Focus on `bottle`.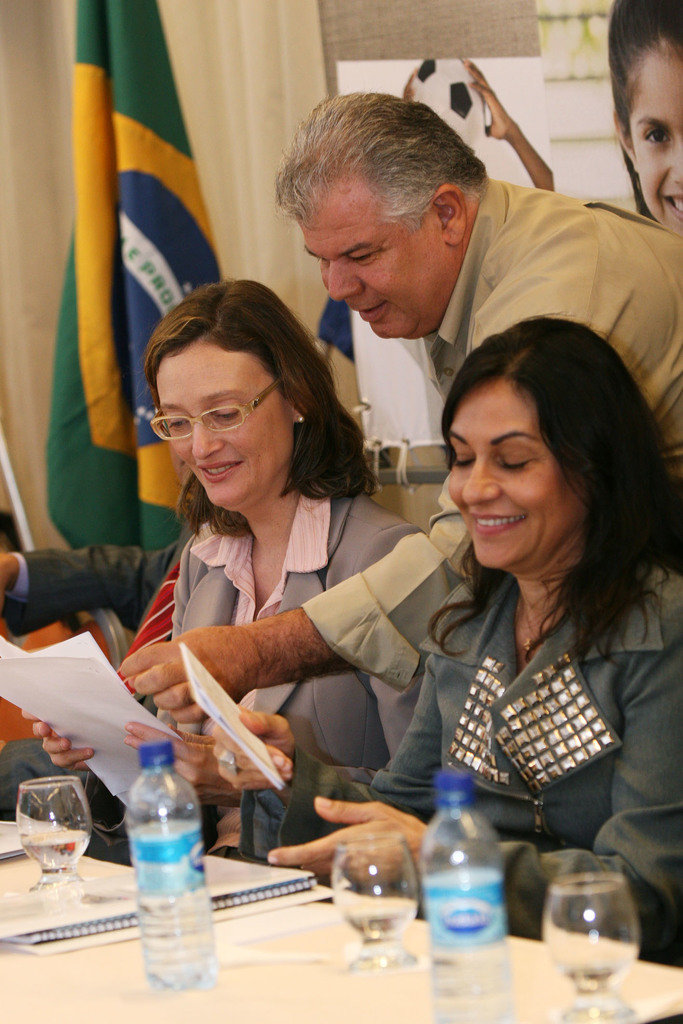
Focused at region(126, 734, 208, 993).
